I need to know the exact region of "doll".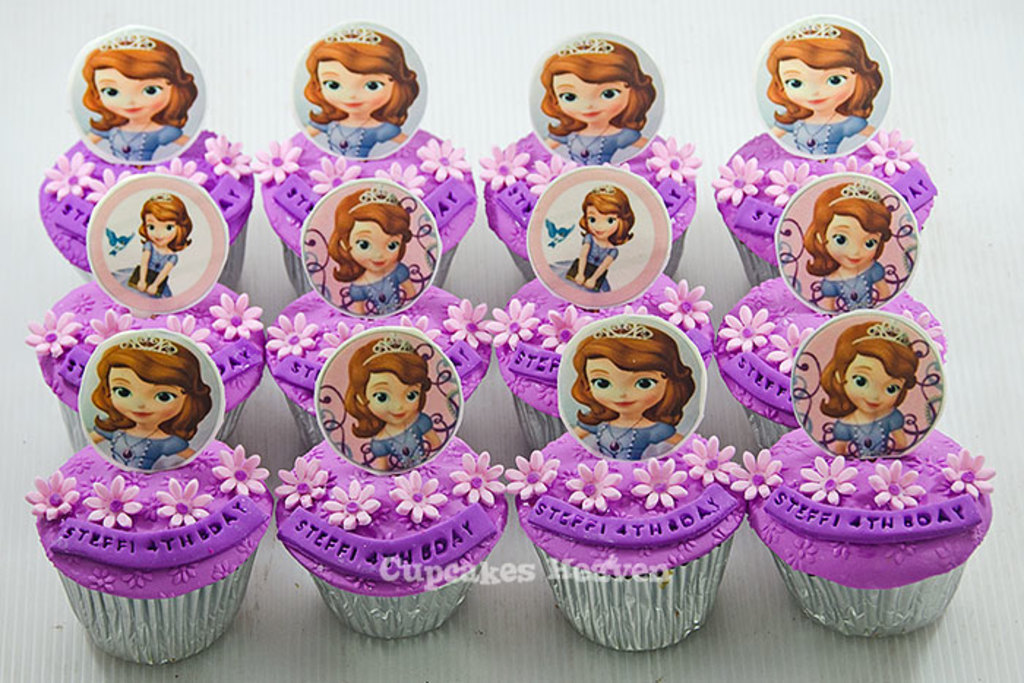
Region: 110, 197, 189, 303.
